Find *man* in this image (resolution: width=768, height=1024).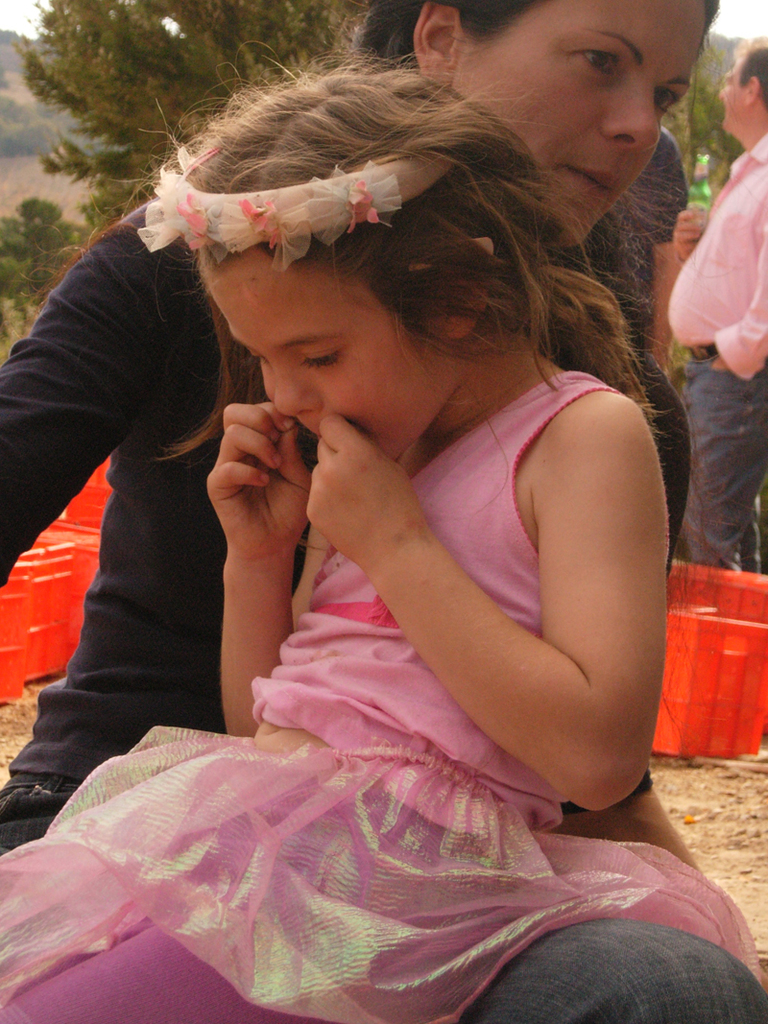
bbox=(669, 33, 767, 565).
